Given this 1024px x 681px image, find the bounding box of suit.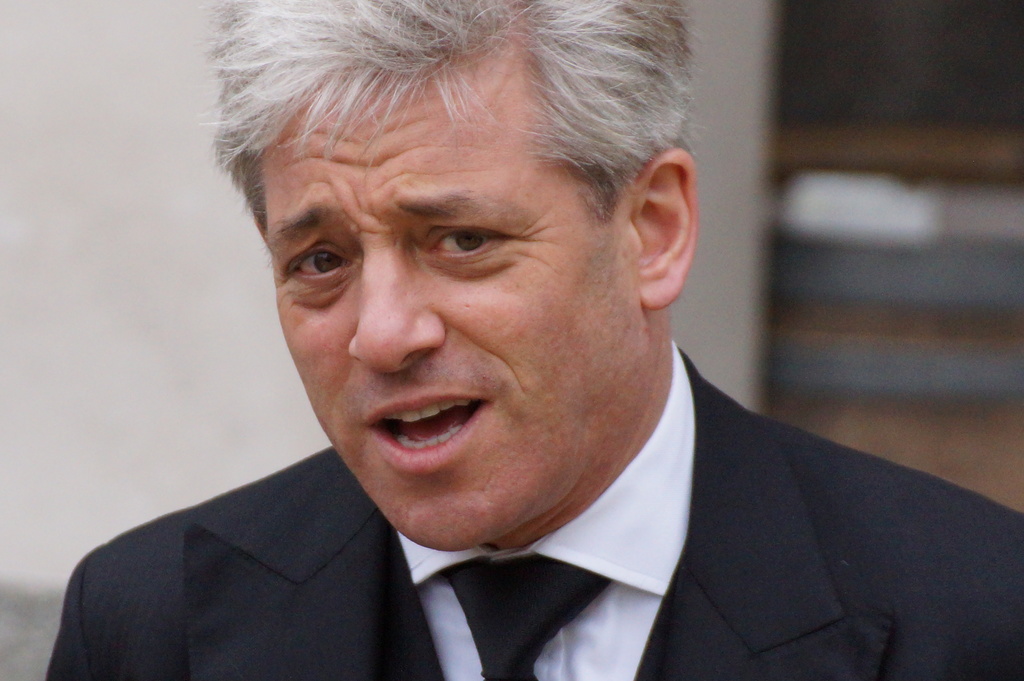
left=26, top=388, right=777, bottom=665.
